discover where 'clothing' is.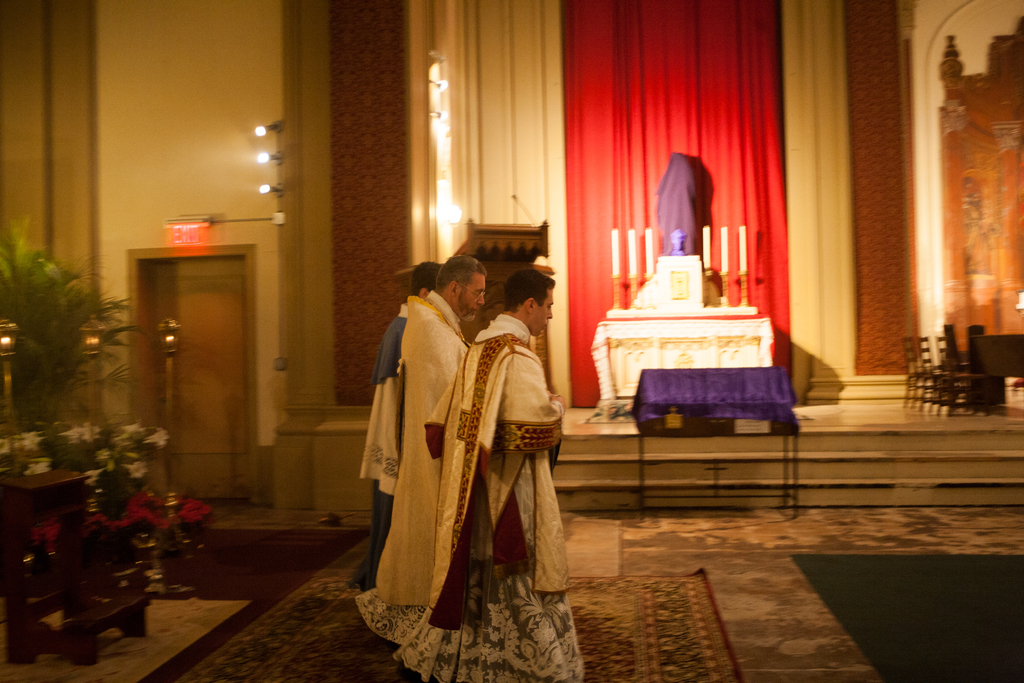
Discovered at 390/316/584/682.
